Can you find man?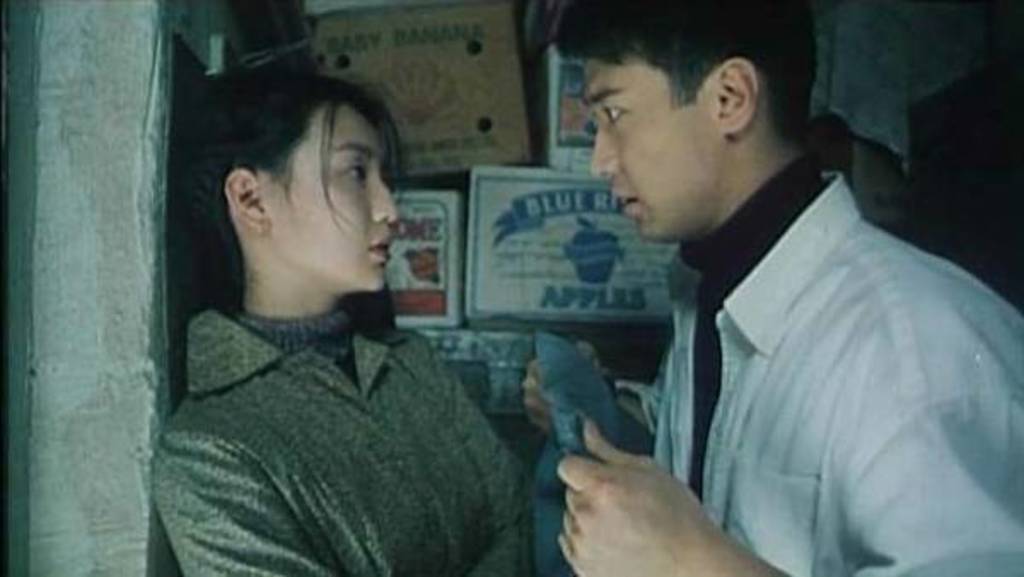
Yes, bounding box: locate(432, 17, 983, 568).
